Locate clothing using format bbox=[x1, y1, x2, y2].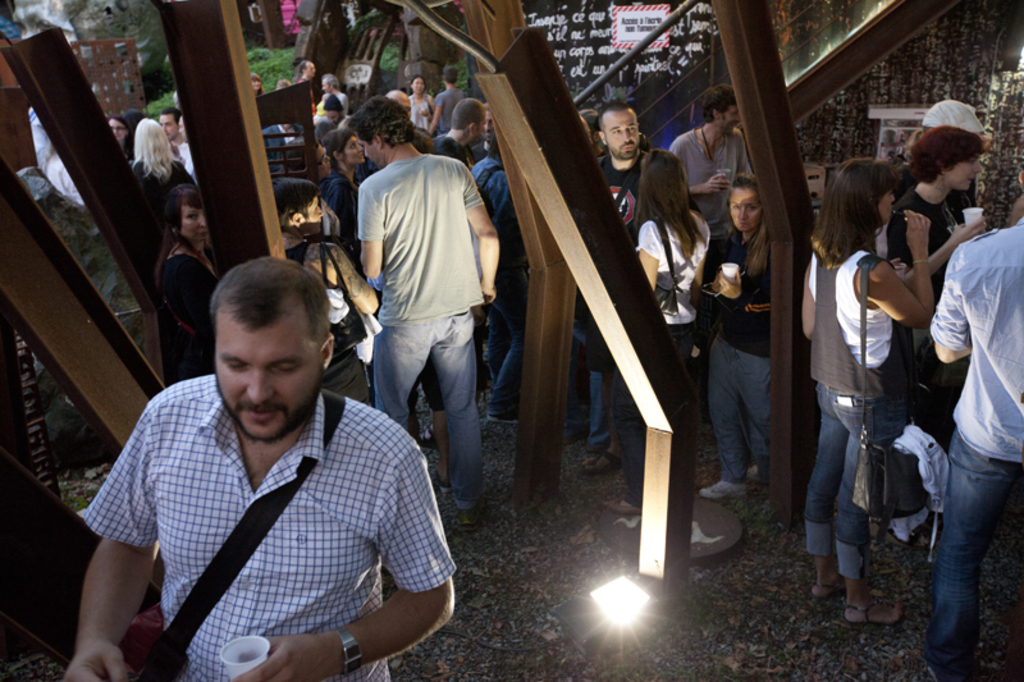
bbox=[127, 163, 186, 243].
